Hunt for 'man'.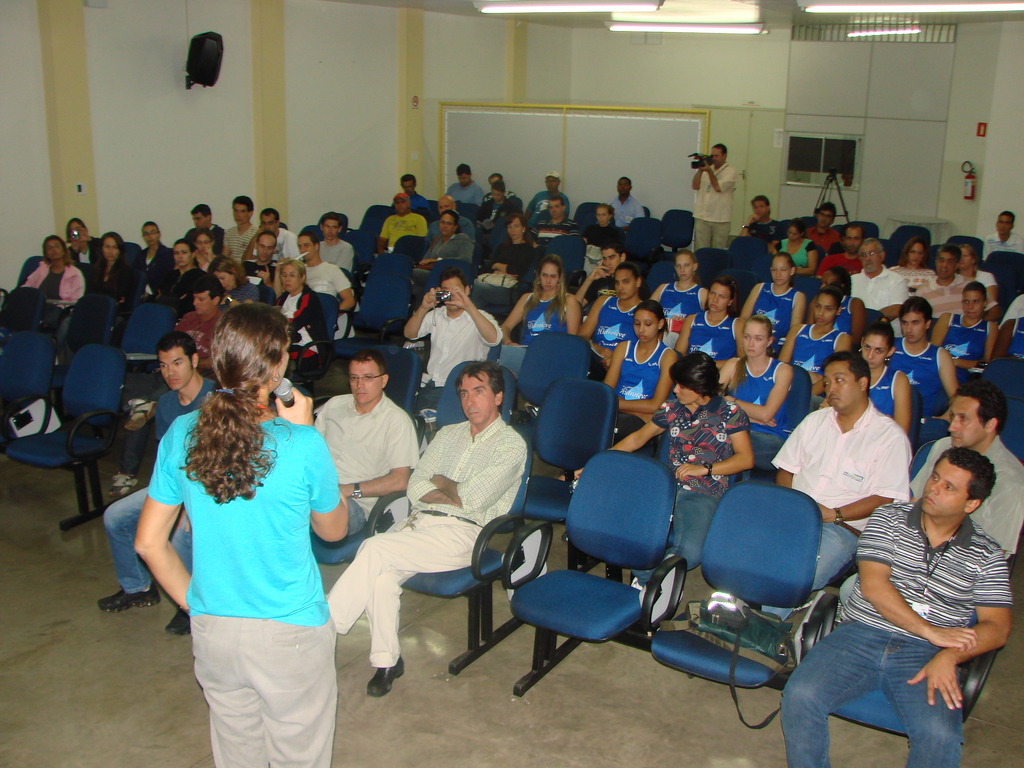
Hunted down at detection(851, 240, 913, 323).
